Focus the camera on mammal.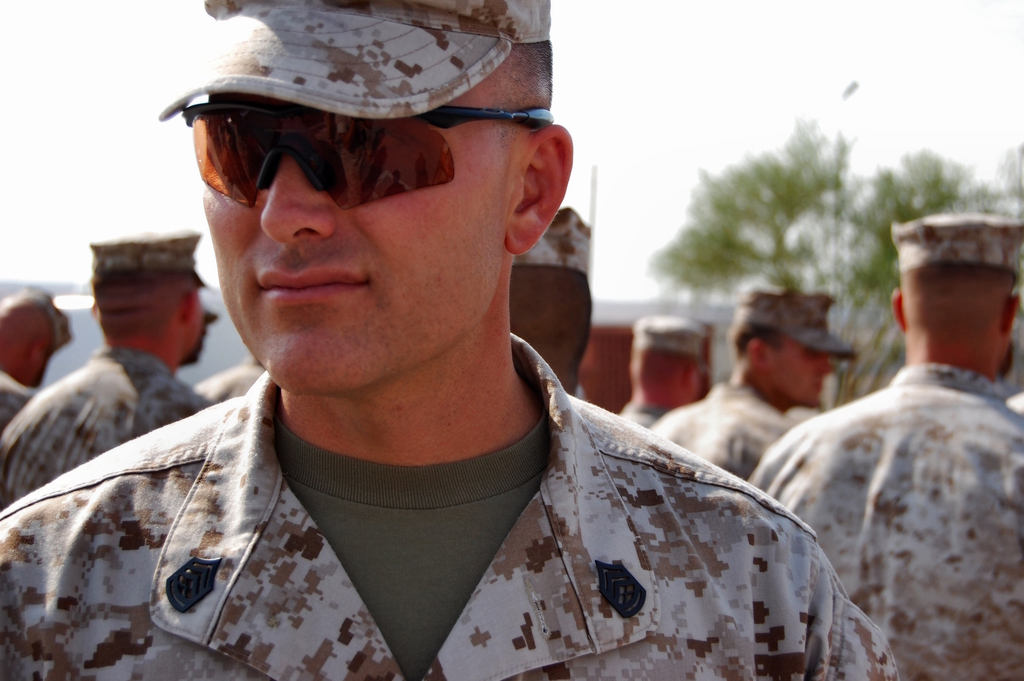
Focus region: (504, 208, 589, 400).
